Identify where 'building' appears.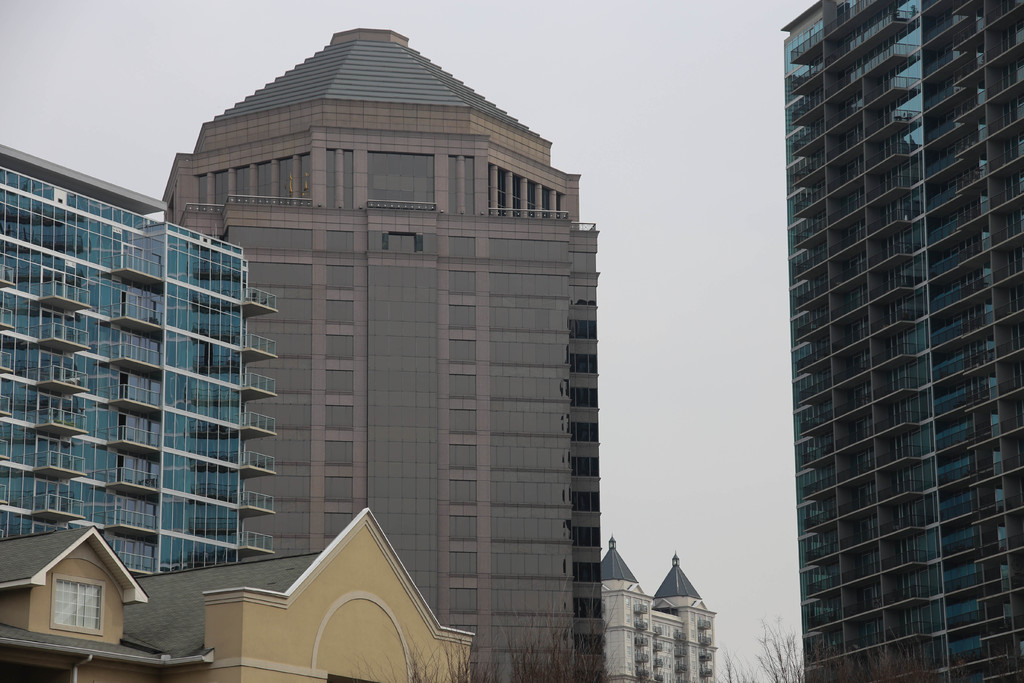
Appears at <bbox>0, 139, 276, 579</bbox>.
